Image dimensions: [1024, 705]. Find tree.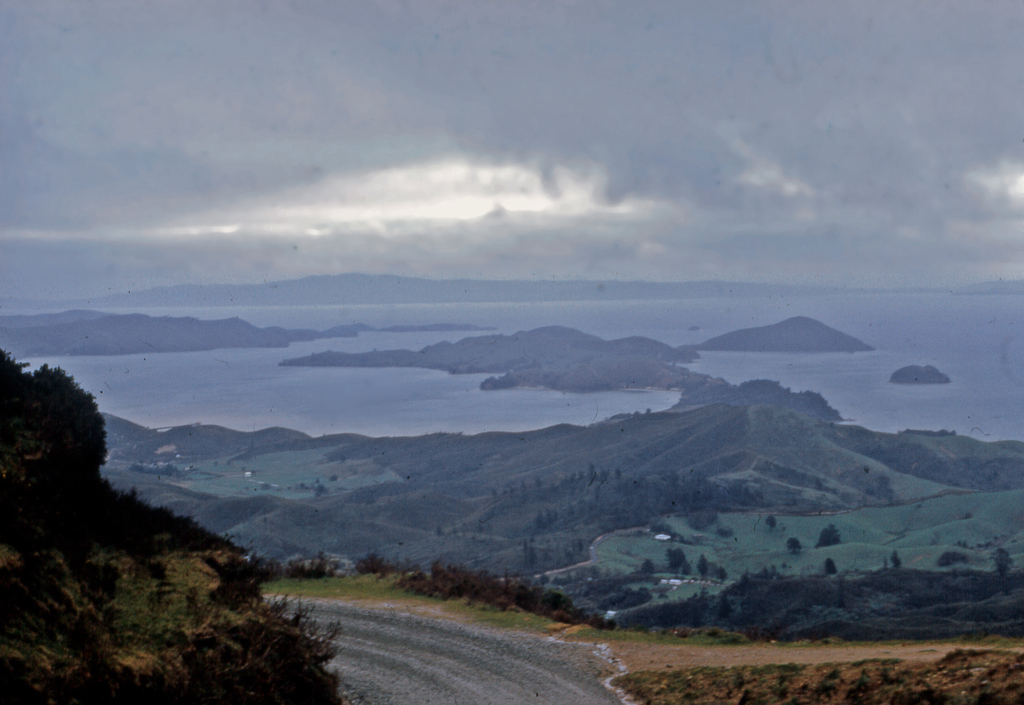
select_region(713, 565, 728, 588).
